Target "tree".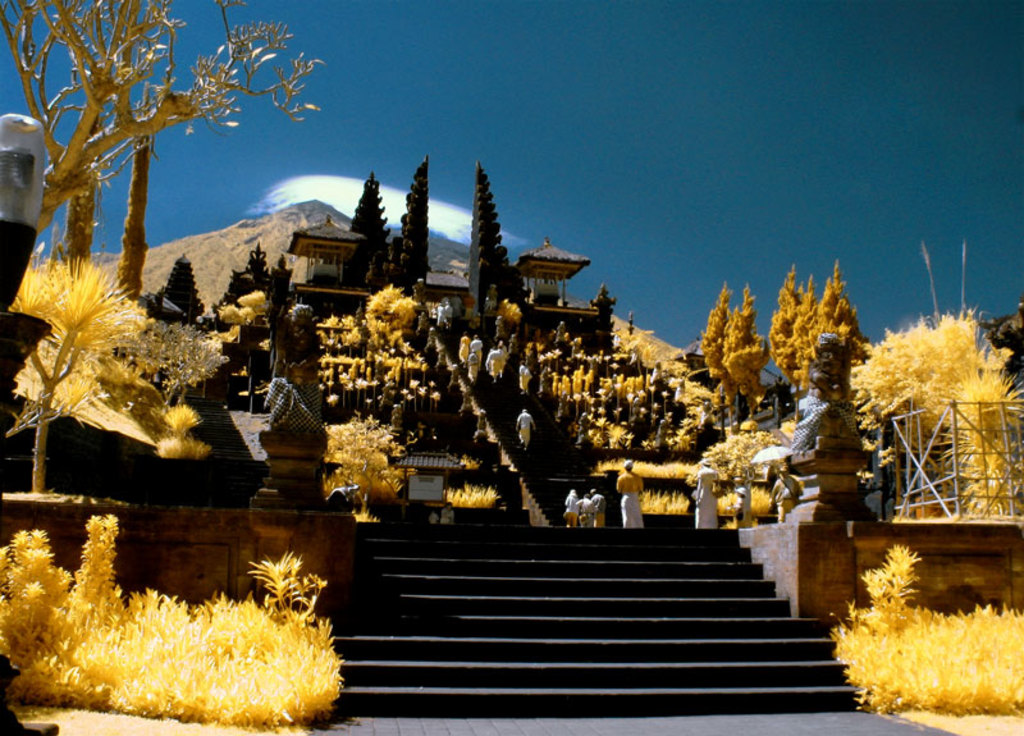
Target region: left=15, top=36, right=315, bottom=387.
